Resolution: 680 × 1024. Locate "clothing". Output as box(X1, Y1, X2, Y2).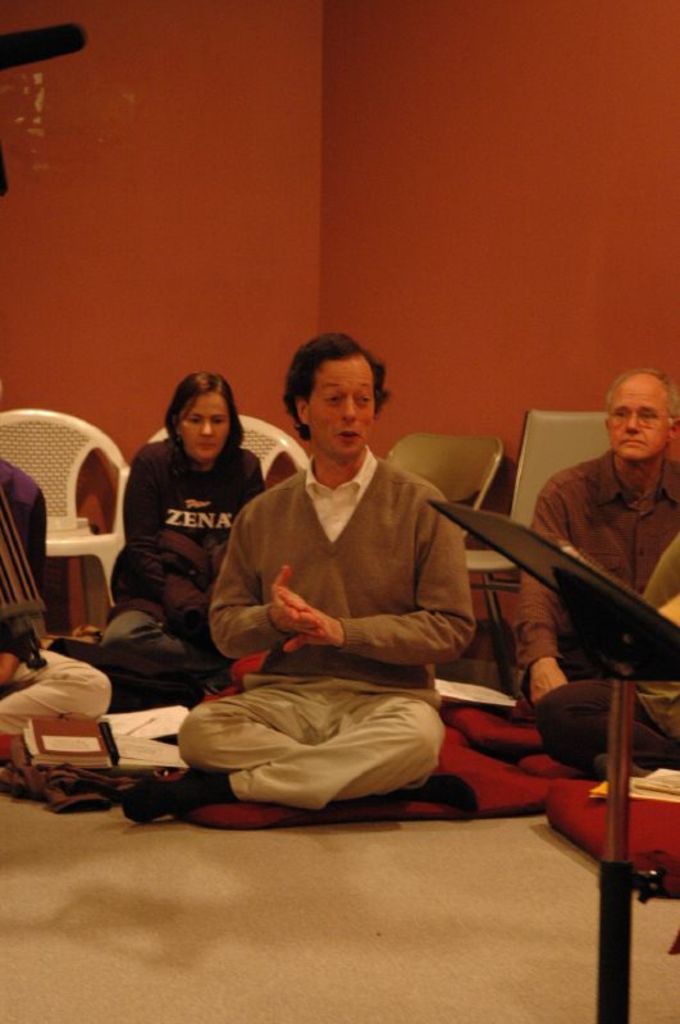
box(105, 415, 270, 654).
